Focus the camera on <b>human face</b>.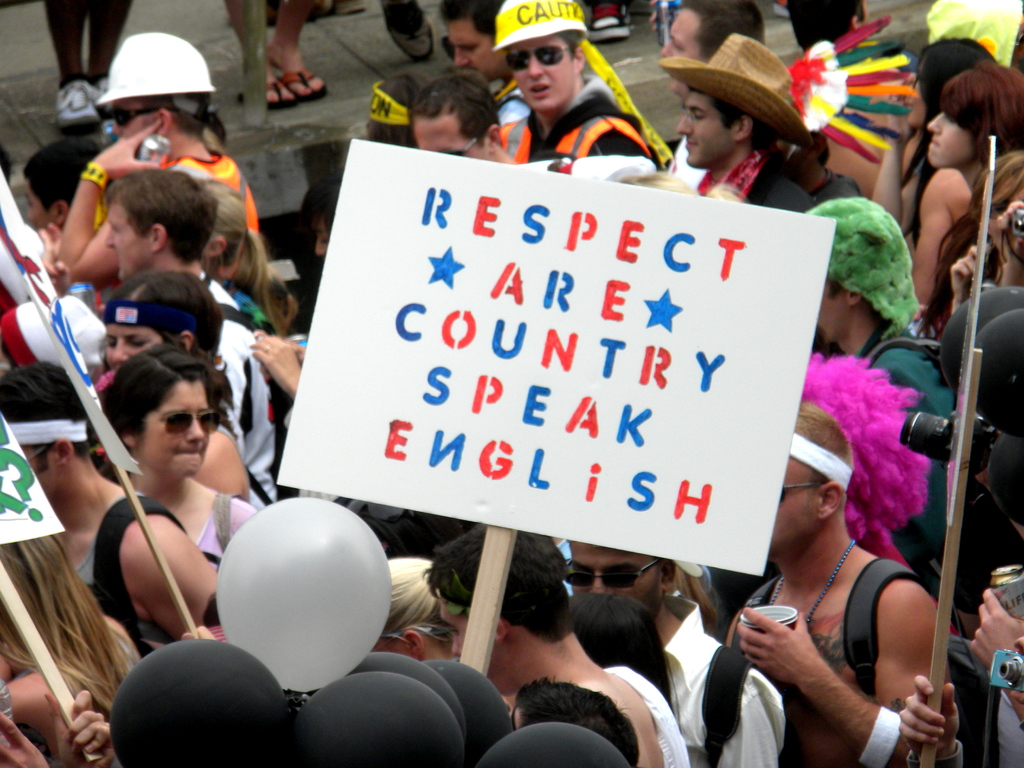
Focus region: (left=925, top=106, right=979, bottom=168).
